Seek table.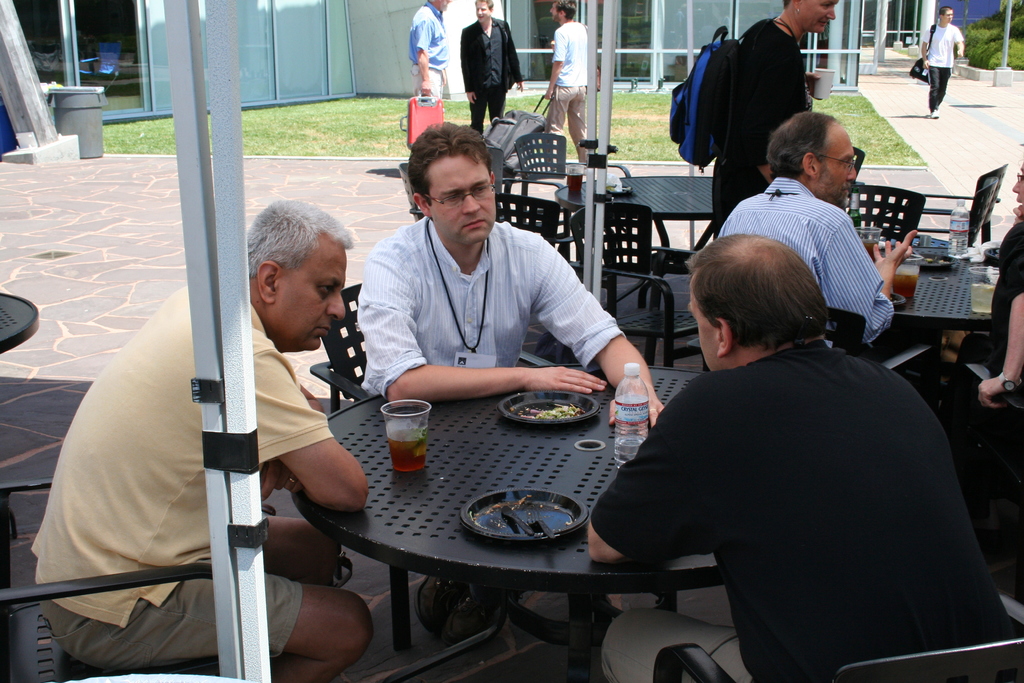
[left=551, top=168, right=719, bottom=306].
